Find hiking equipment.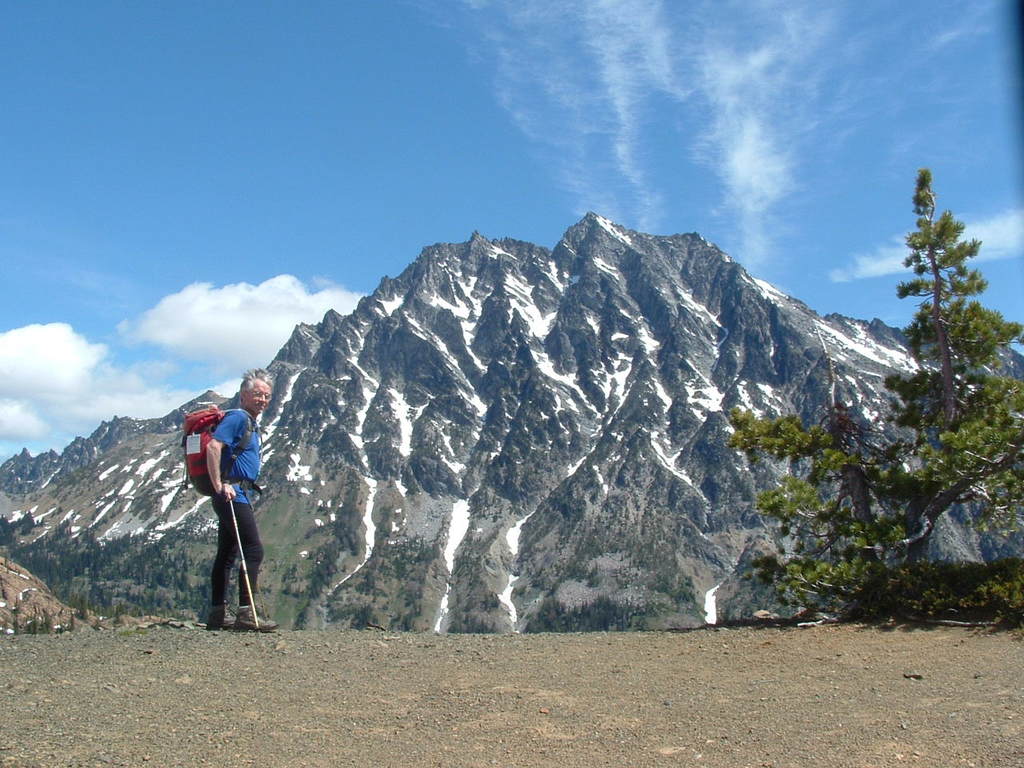
box=[226, 497, 257, 626].
